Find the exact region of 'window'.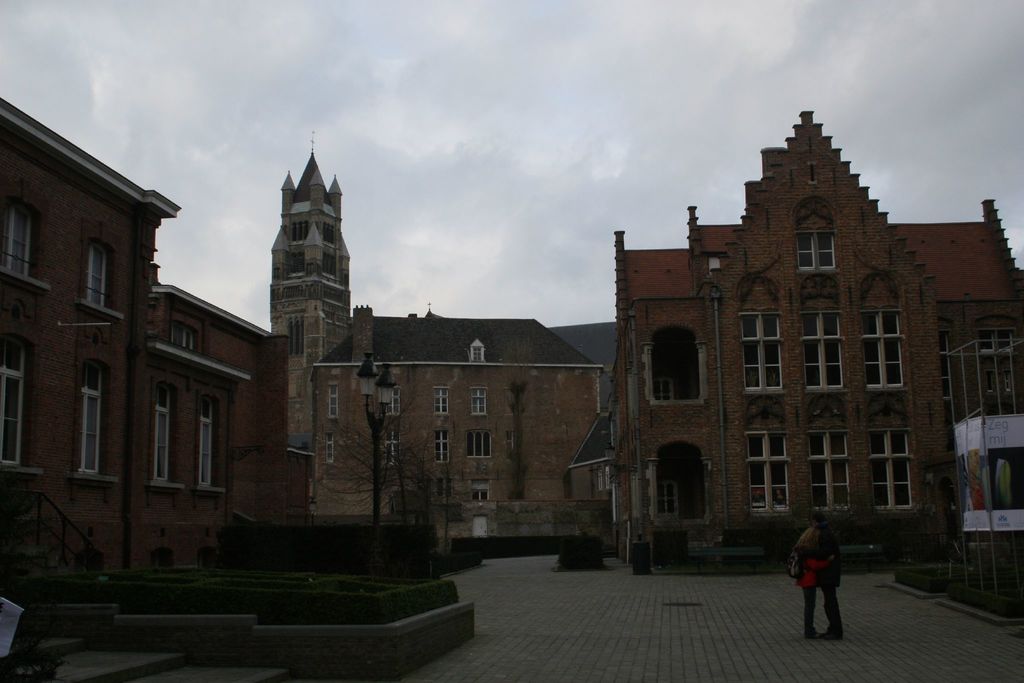
Exact region: locate(328, 383, 340, 420).
